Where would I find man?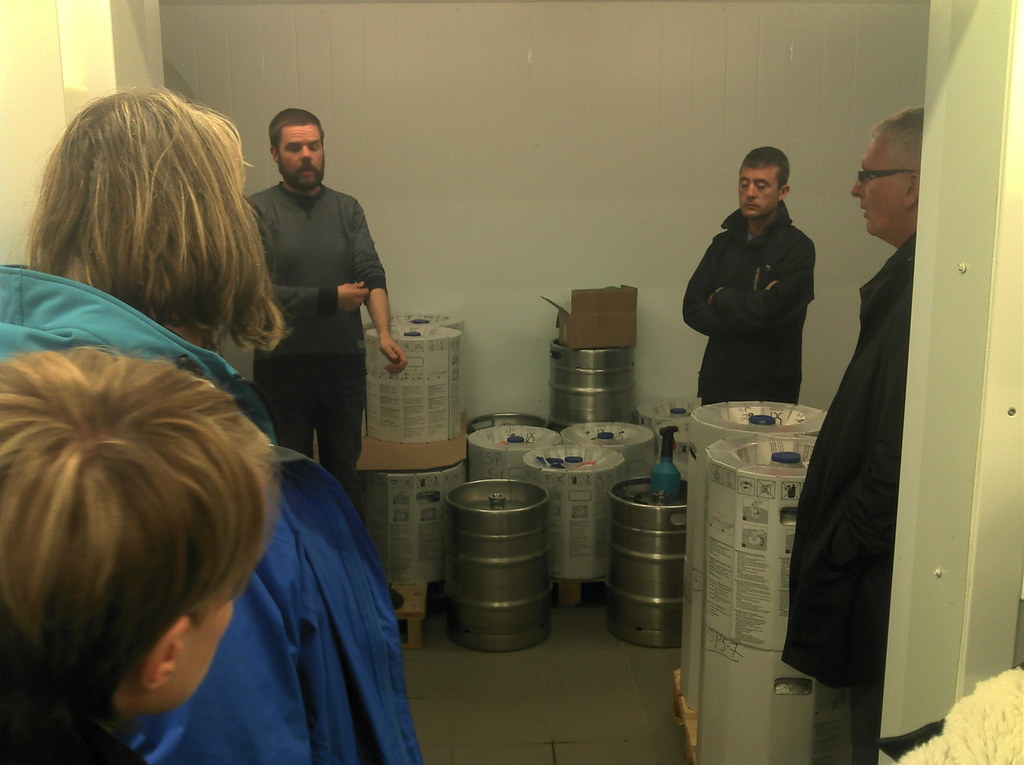
At bbox(0, 76, 423, 764).
